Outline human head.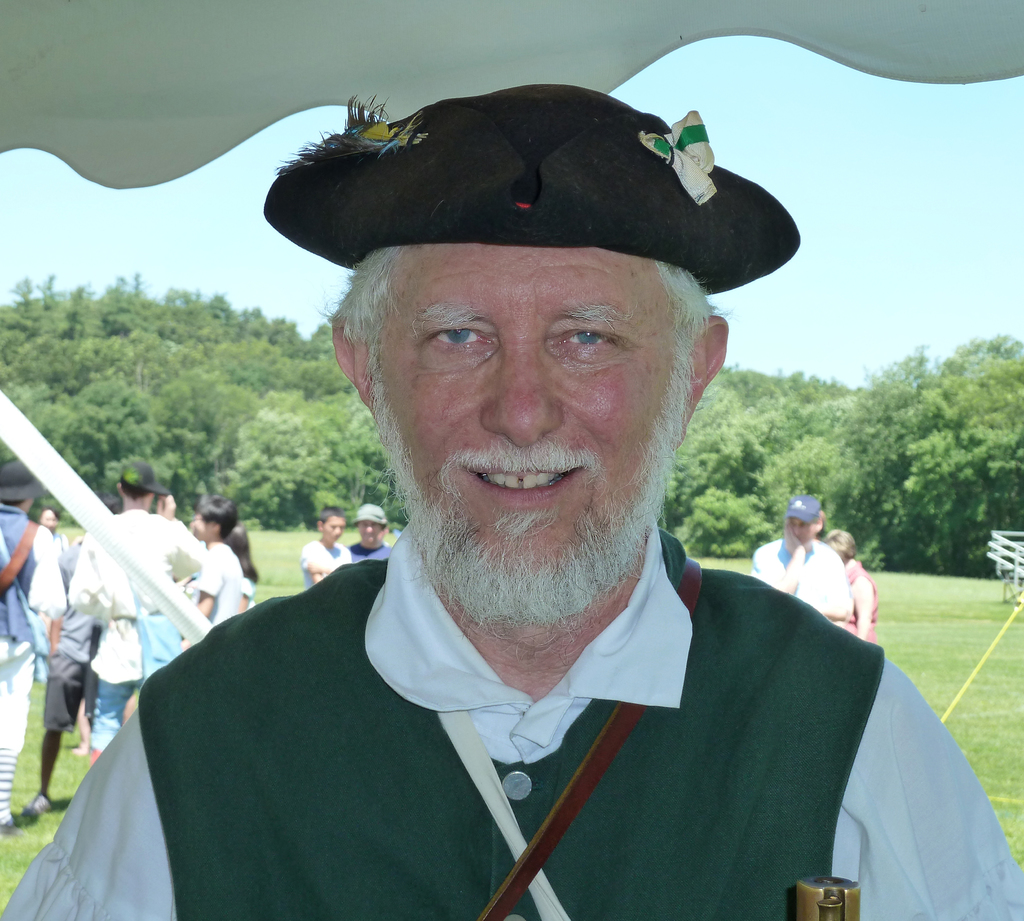
Outline: x1=356 y1=505 x2=392 y2=546.
